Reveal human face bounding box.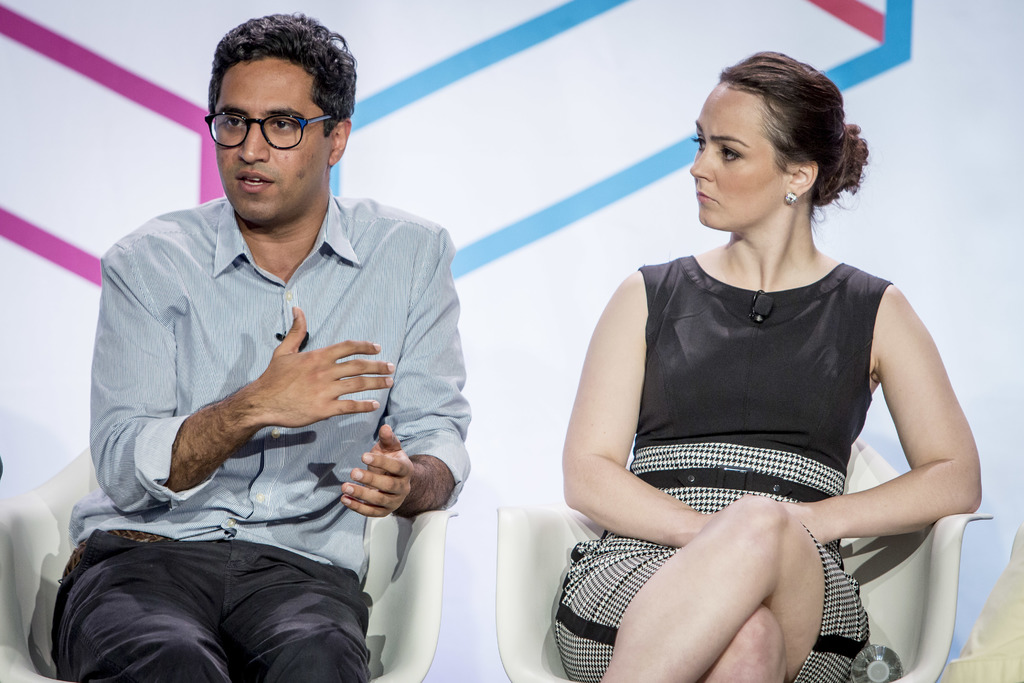
Revealed: Rect(212, 57, 332, 220).
